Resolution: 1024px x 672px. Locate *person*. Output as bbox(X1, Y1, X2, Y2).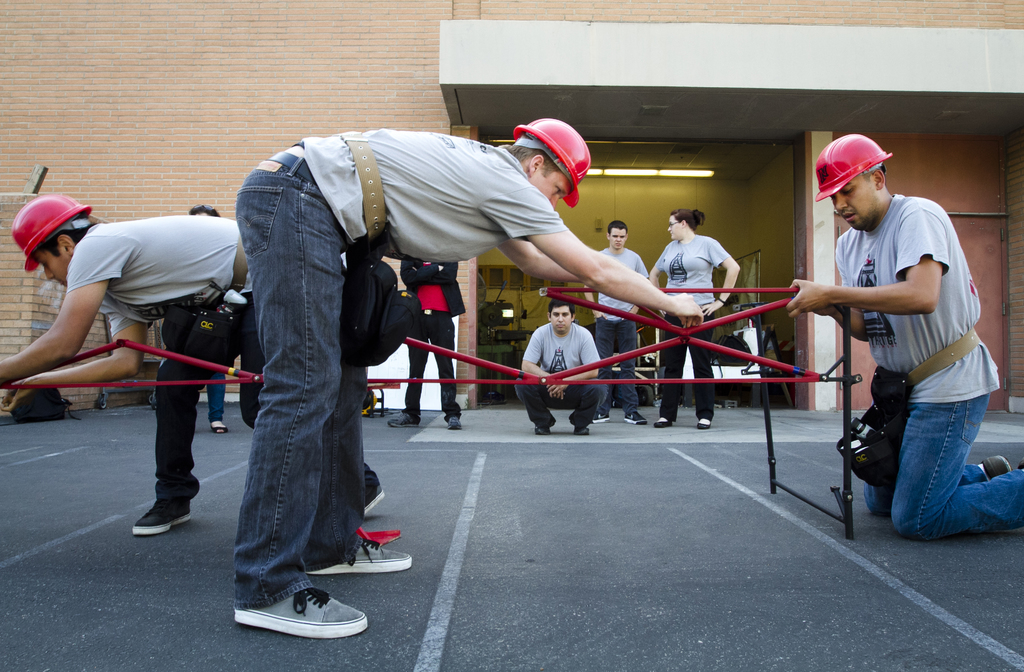
bbox(228, 110, 703, 640).
